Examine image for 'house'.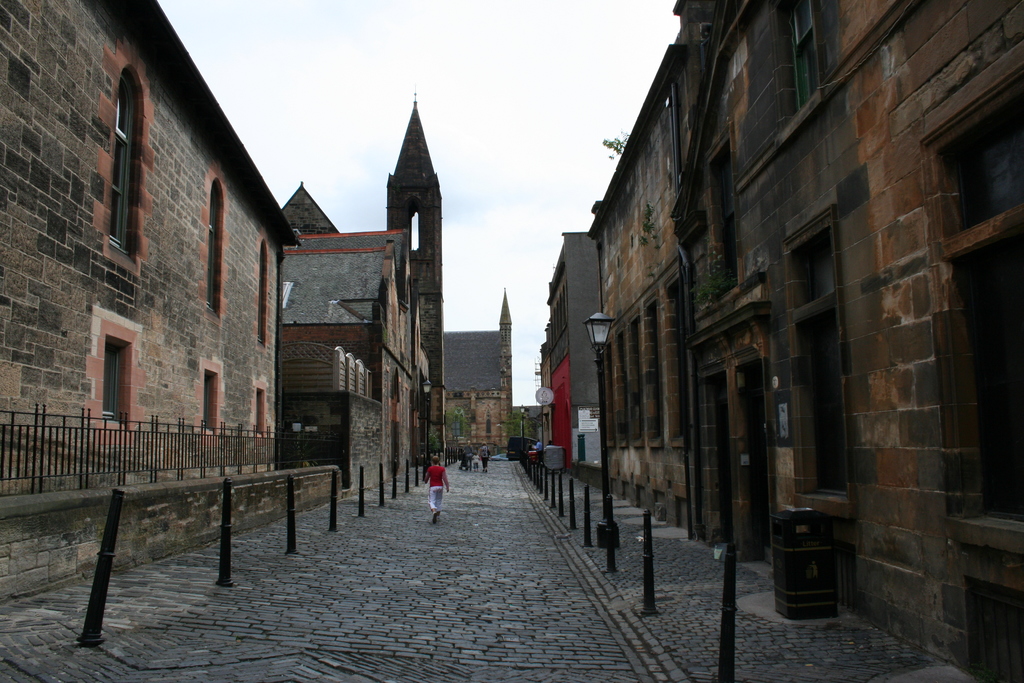
Examination result: (x1=0, y1=0, x2=299, y2=512).
